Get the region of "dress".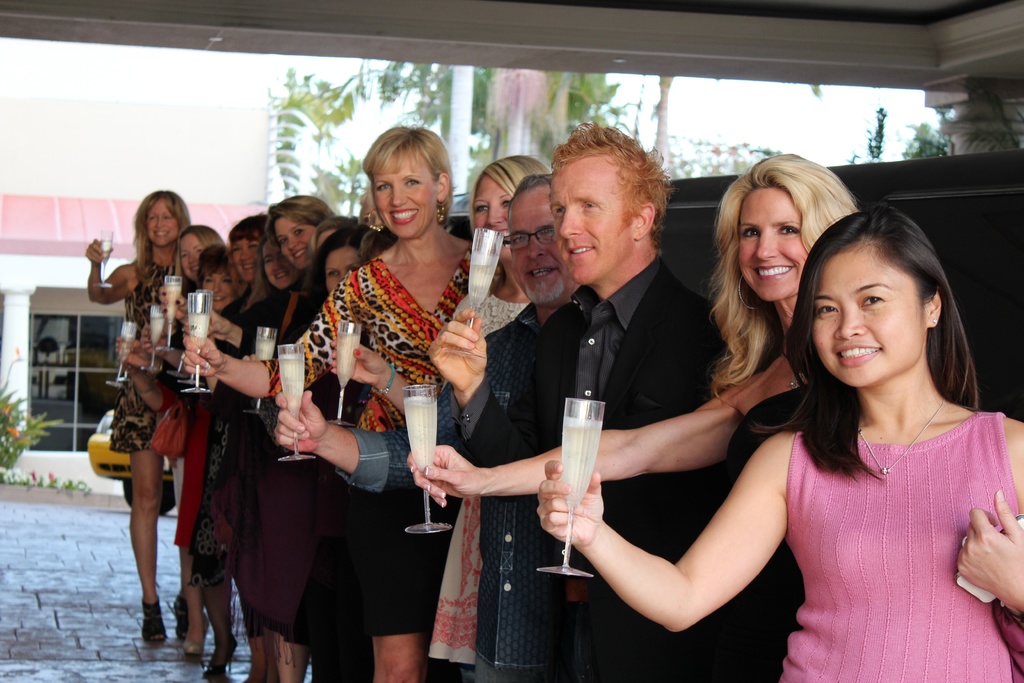
select_region(726, 385, 807, 682).
